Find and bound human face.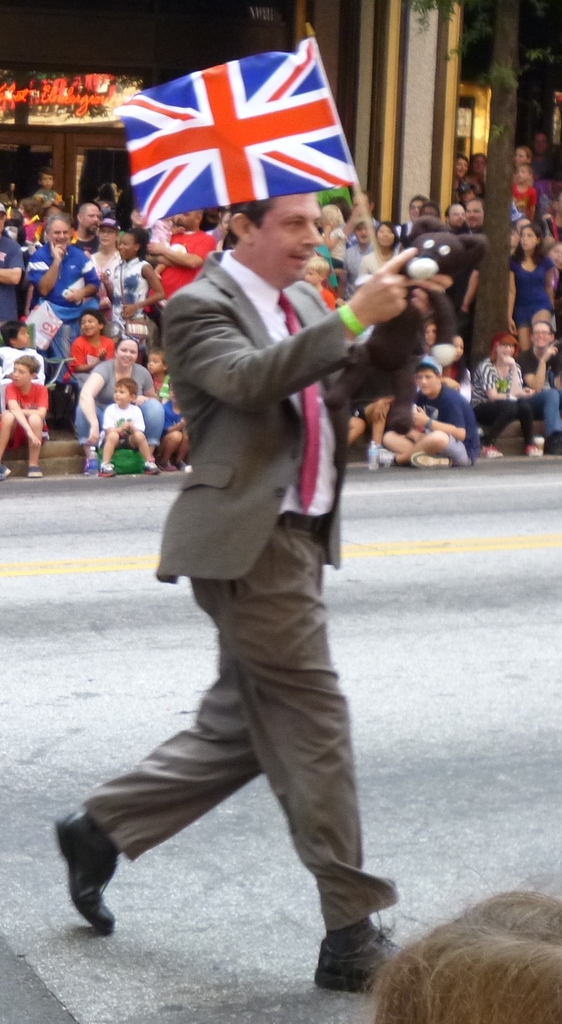
Bound: crop(451, 158, 470, 179).
